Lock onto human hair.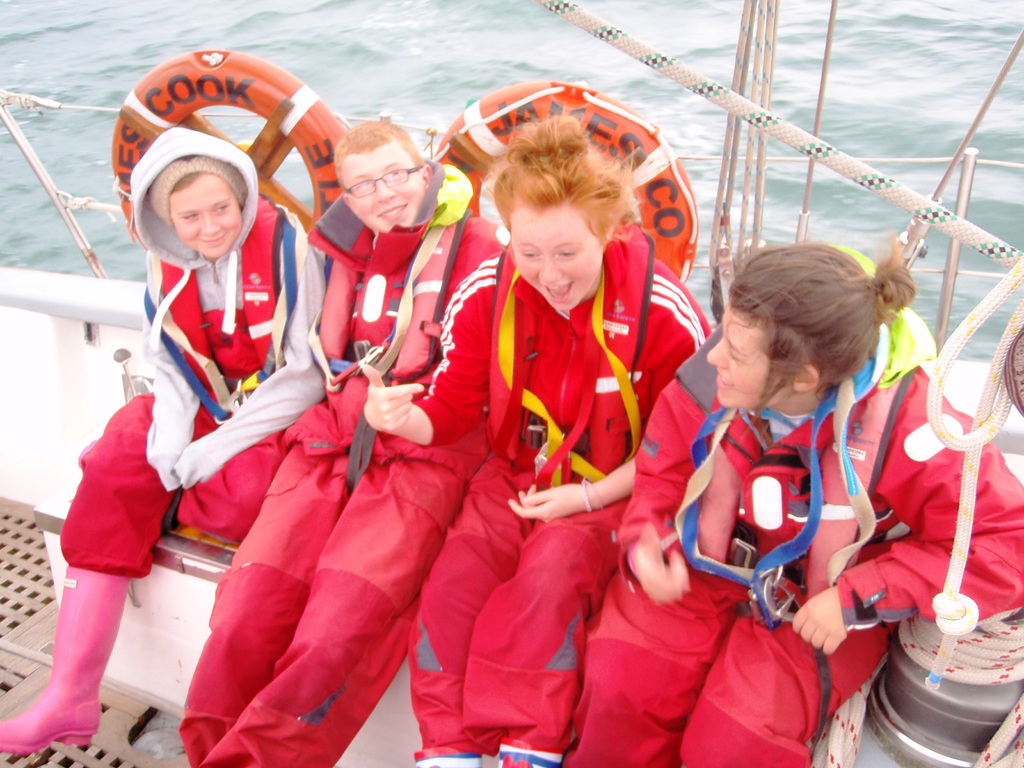
Locked: 330, 119, 424, 190.
